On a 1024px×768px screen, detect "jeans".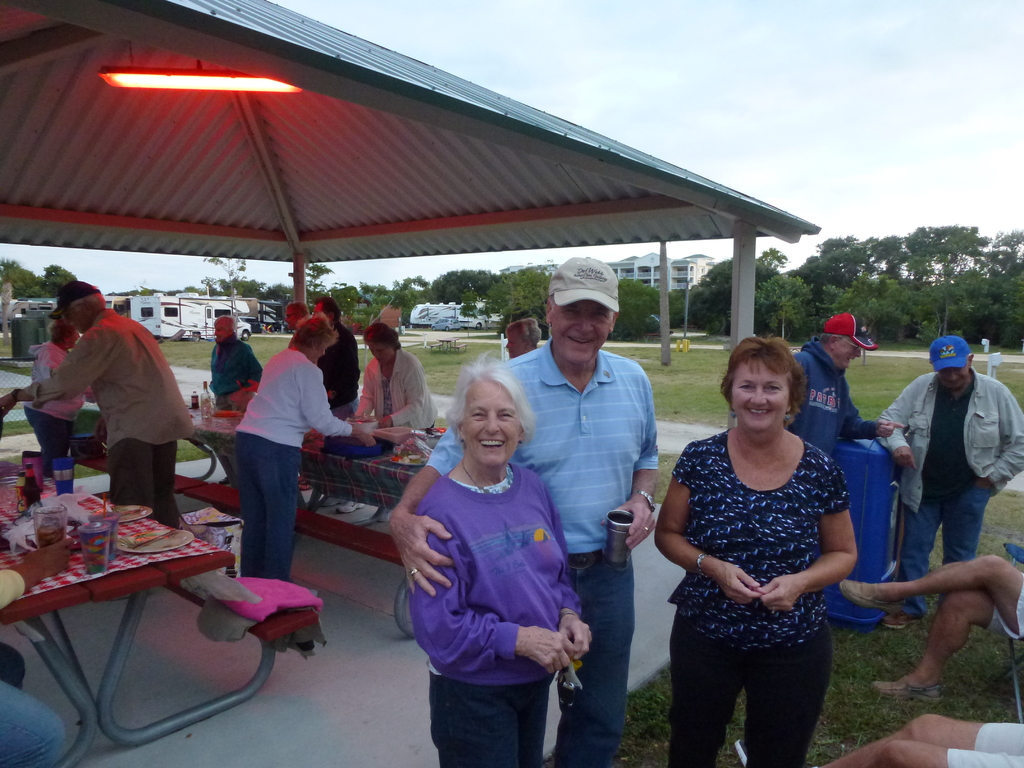
{"left": 902, "top": 483, "right": 989, "bottom": 615}.
